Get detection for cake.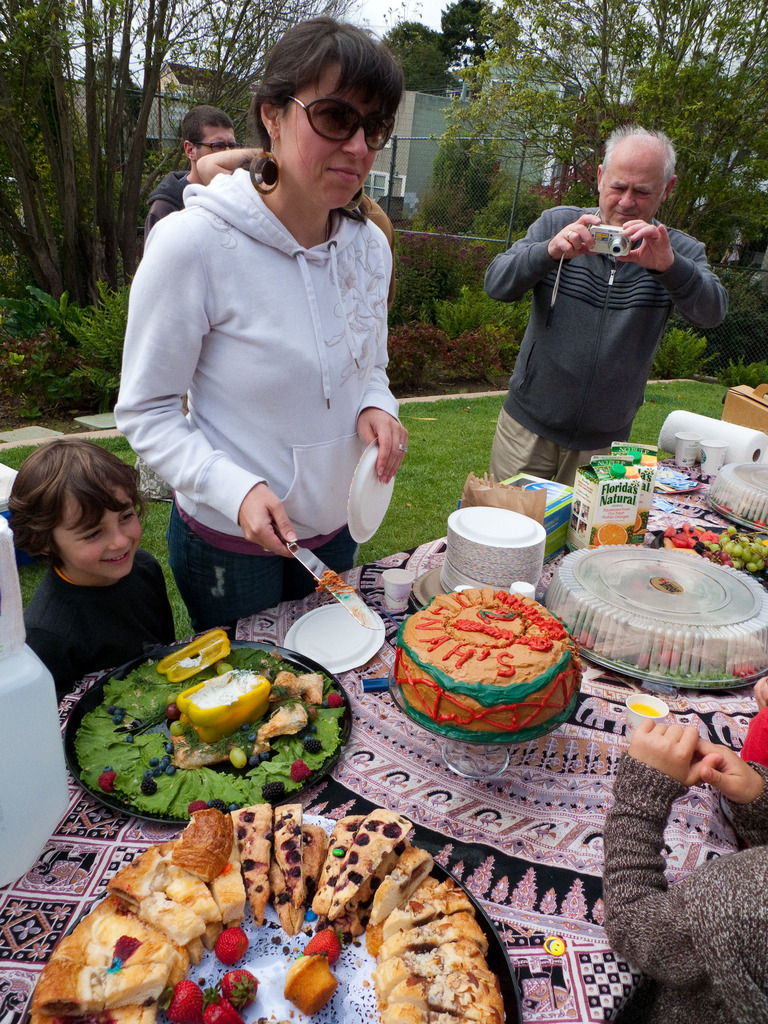
Detection: BBox(387, 585, 584, 749).
